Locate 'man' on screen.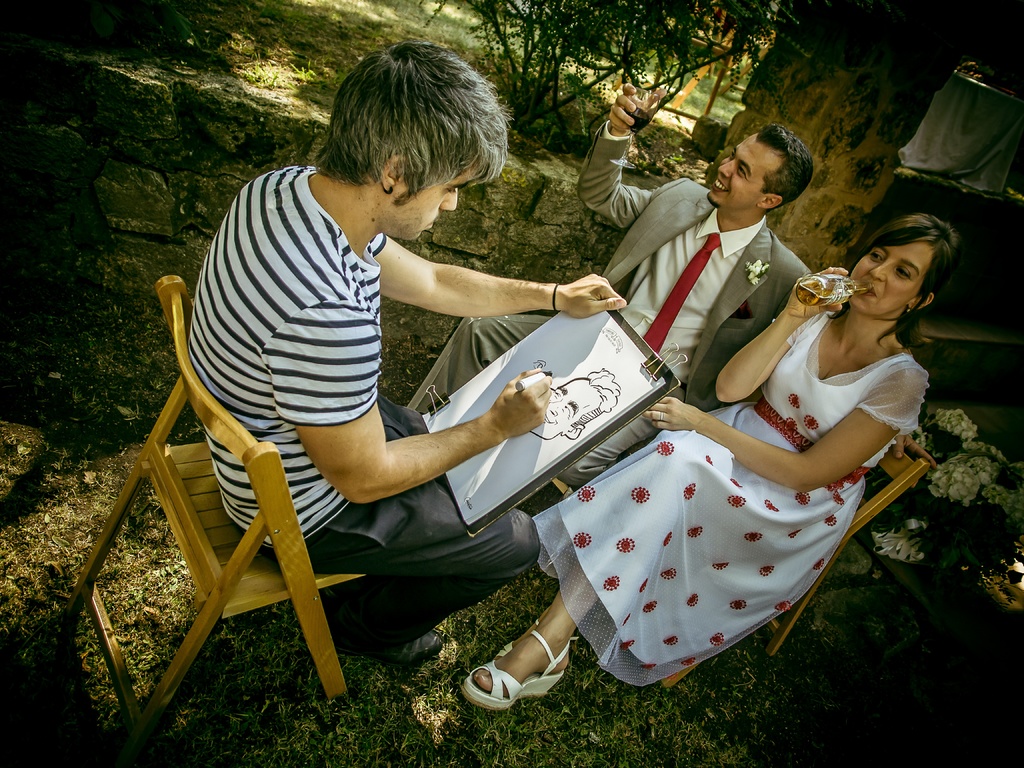
On screen at Rect(476, 84, 820, 528).
